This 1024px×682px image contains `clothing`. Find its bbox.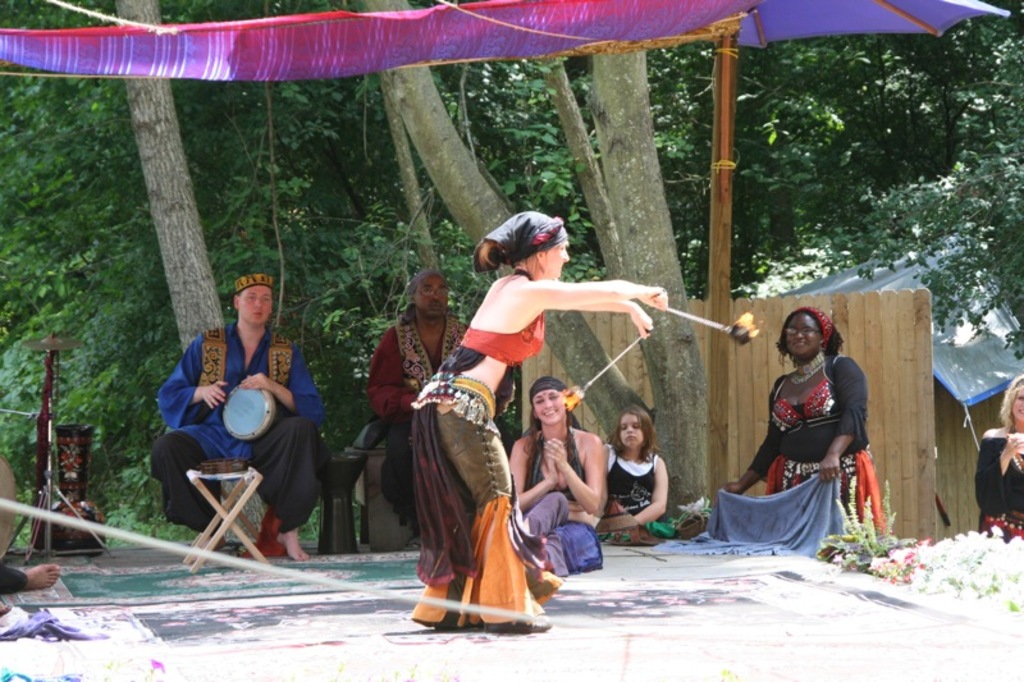
<bbox>654, 462, 849, 566</bbox>.
